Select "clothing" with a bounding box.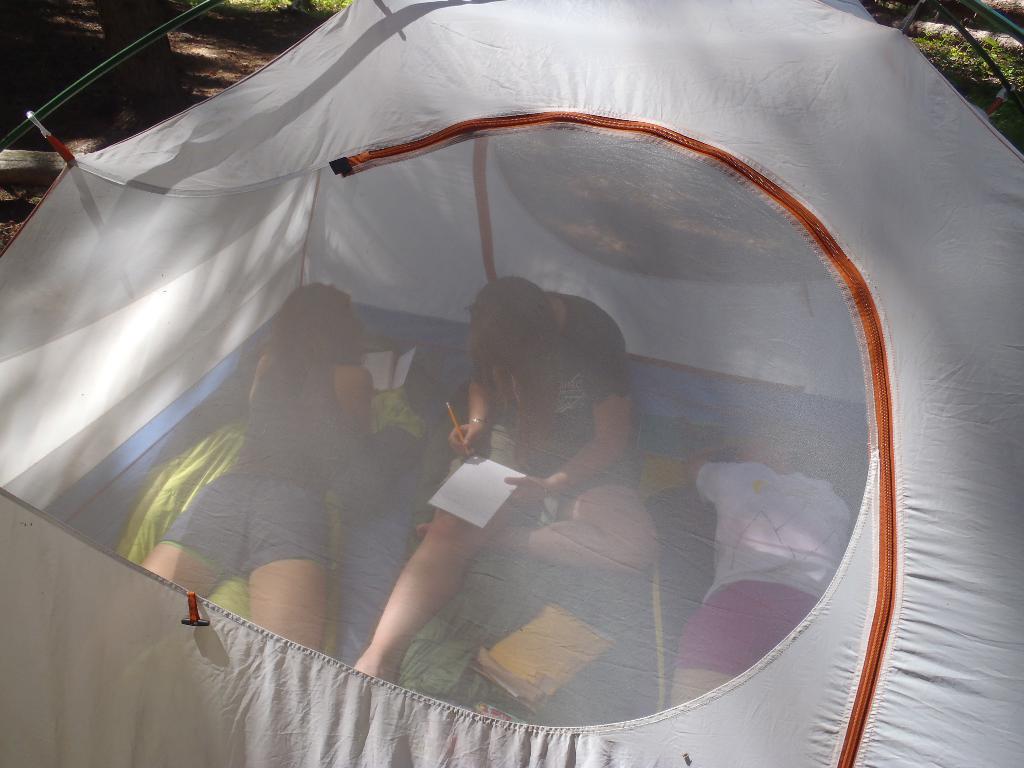
Rect(443, 291, 637, 504).
